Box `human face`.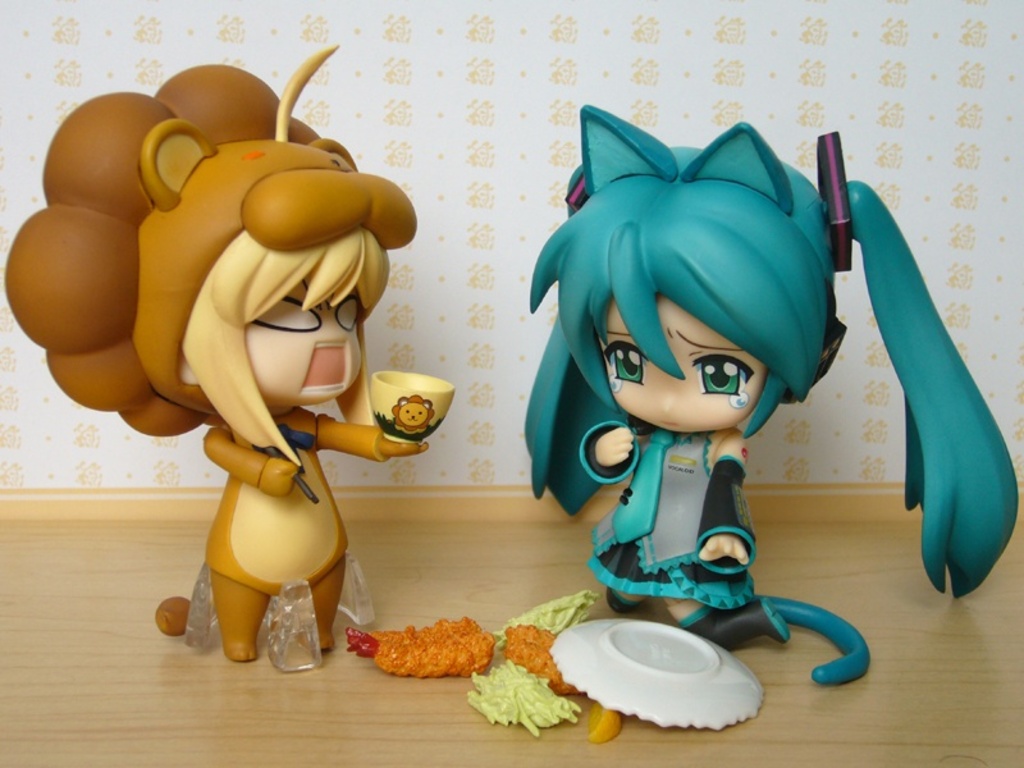
left=246, top=275, right=364, bottom=411.
